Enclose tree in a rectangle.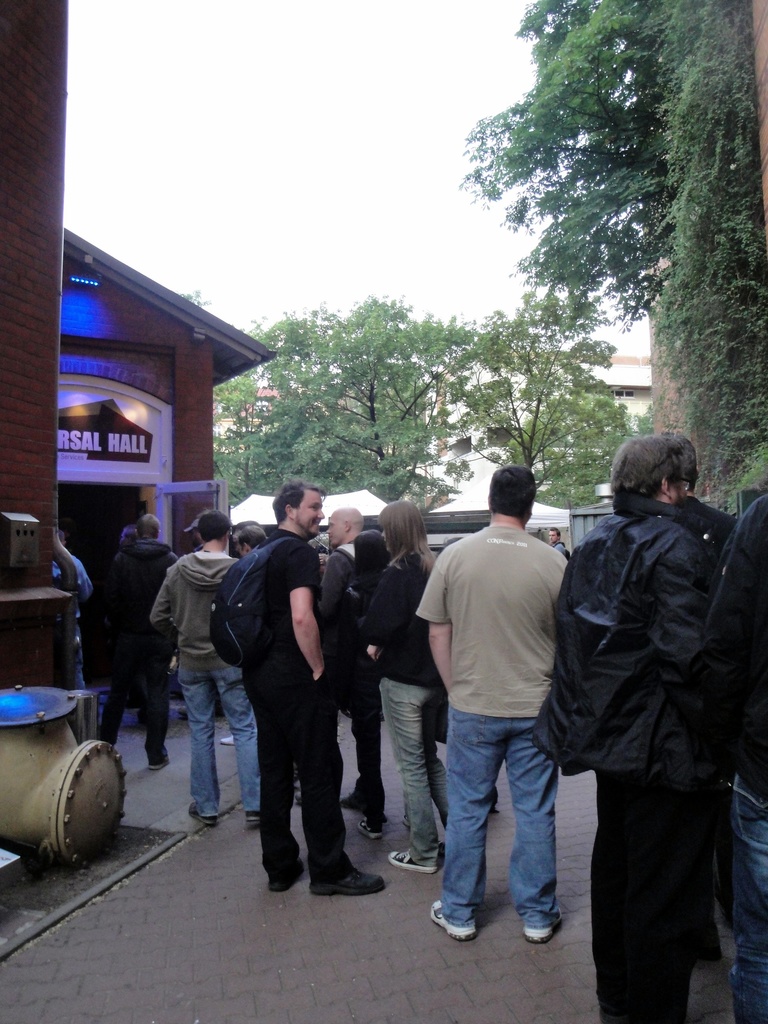
box(444, 291, 649, 496).
